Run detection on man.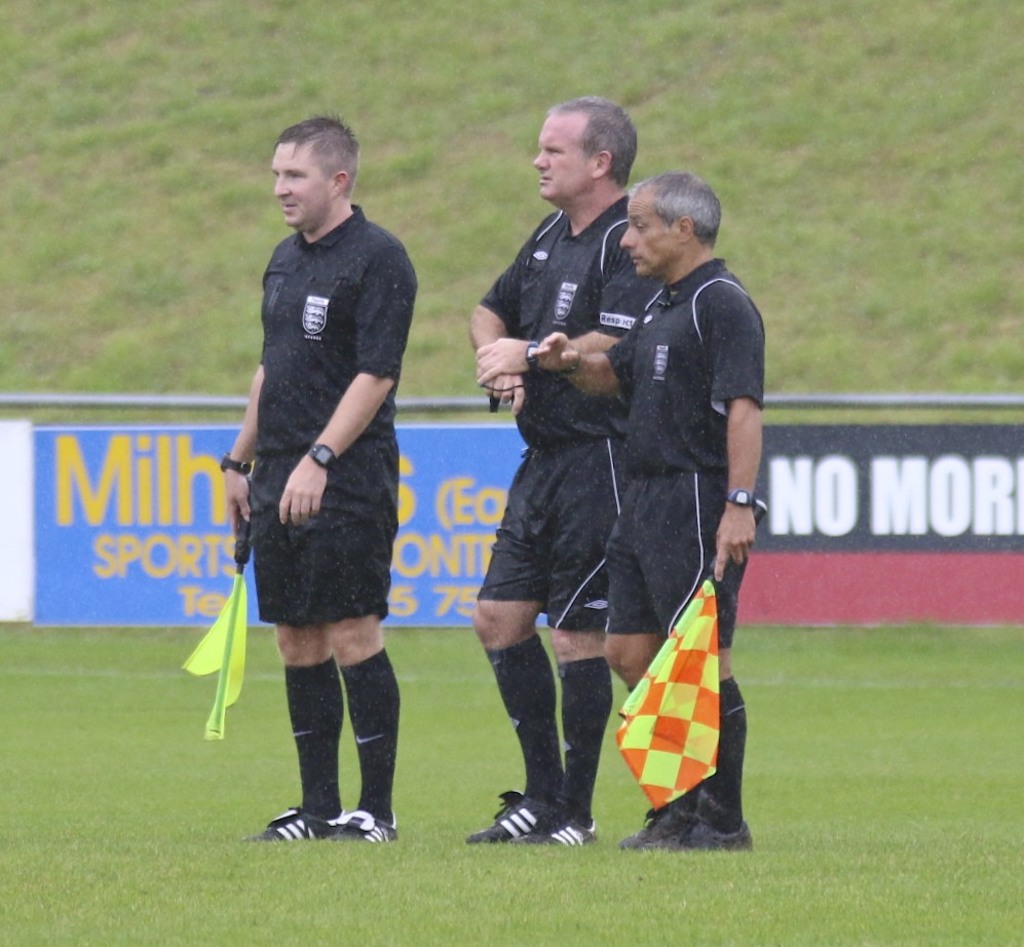
Result: 462, 98, 659, 846.
